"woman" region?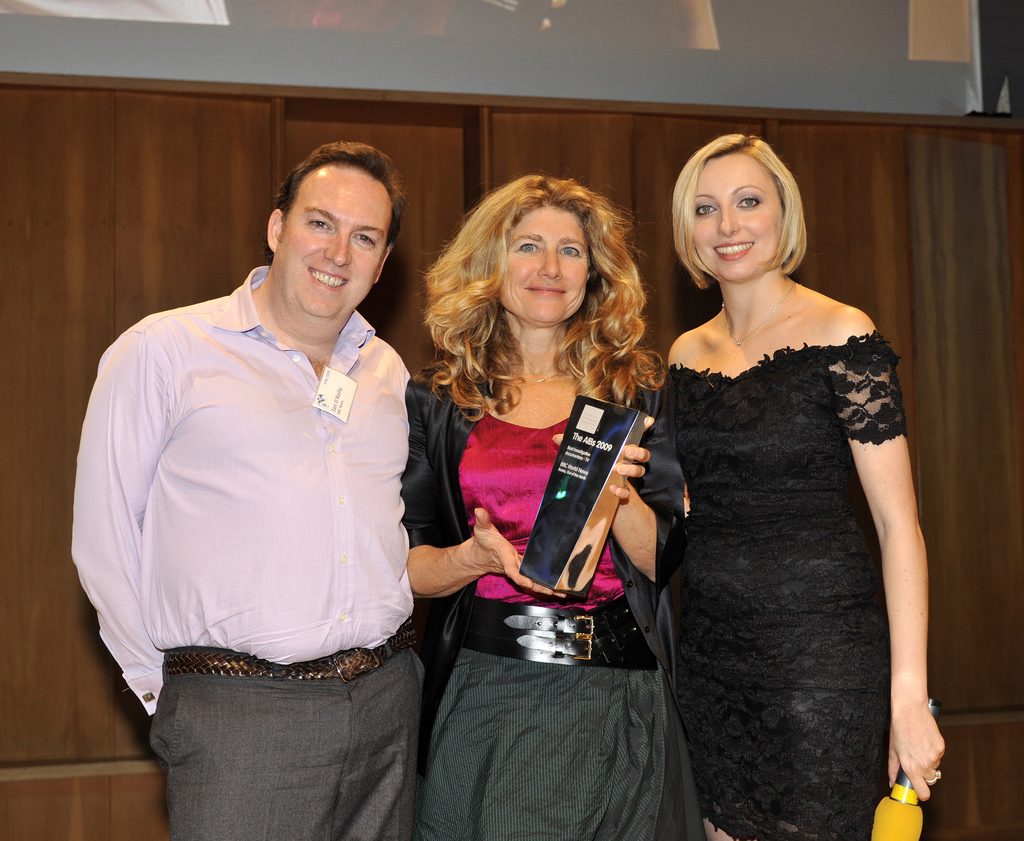
662:134:948:840
